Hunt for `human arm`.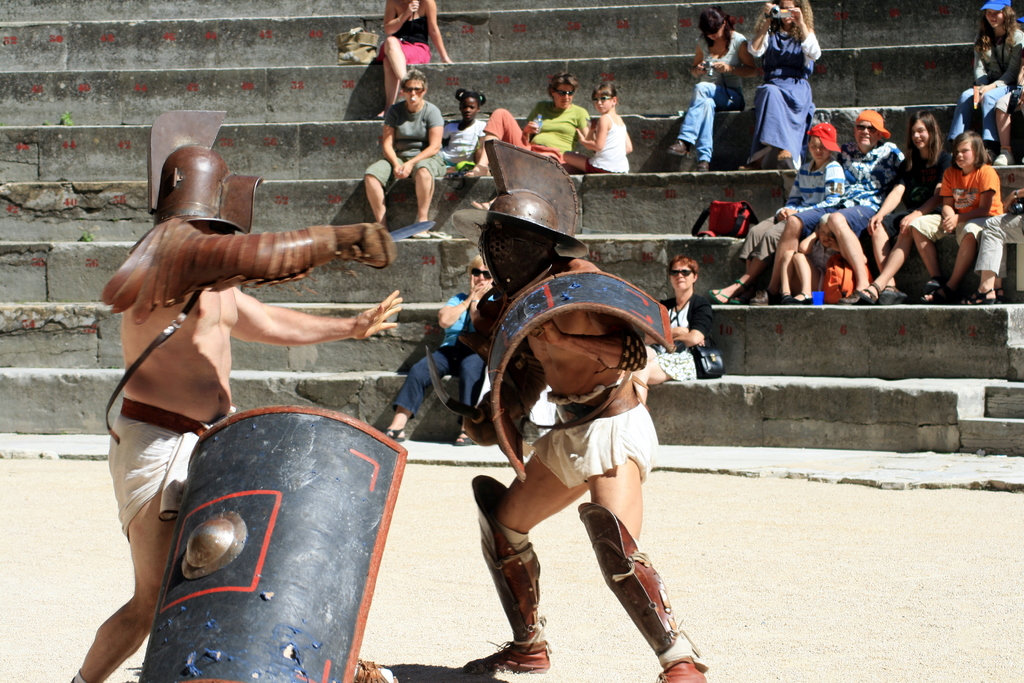
Hunted down at pyautogui.locateOnScreen(580, 105, 595, 145).
